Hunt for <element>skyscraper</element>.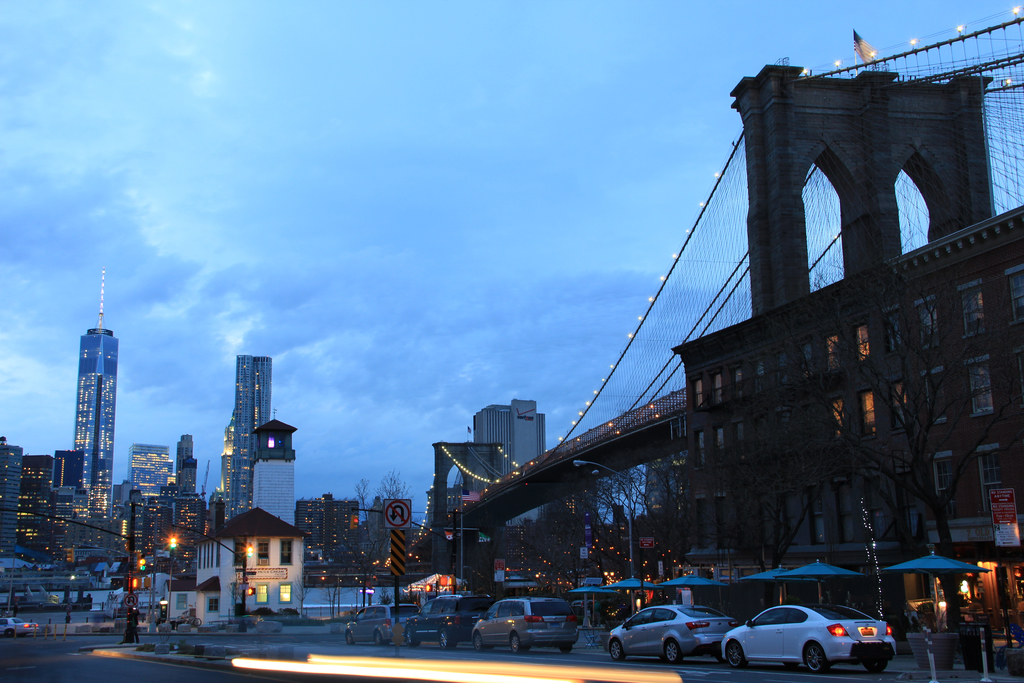
Hunted down at Rect(204, 342, 320, 513).
